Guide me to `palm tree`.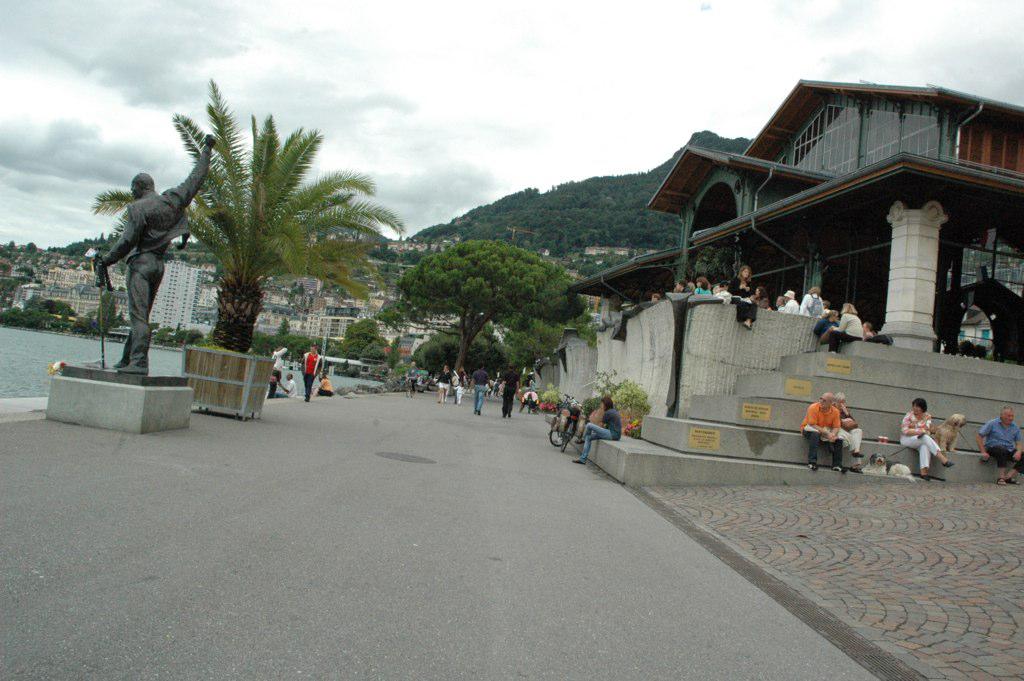
Guidance: bbox(139, 118, 412, 387).
